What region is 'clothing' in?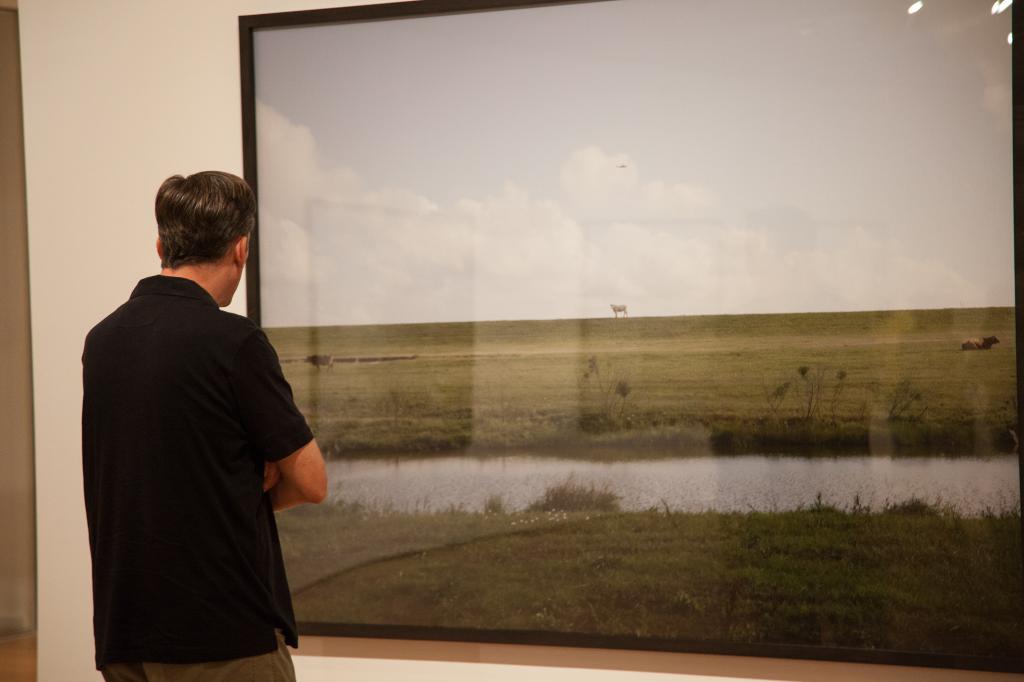
left=76, top=230, right=320, bottom=679.
